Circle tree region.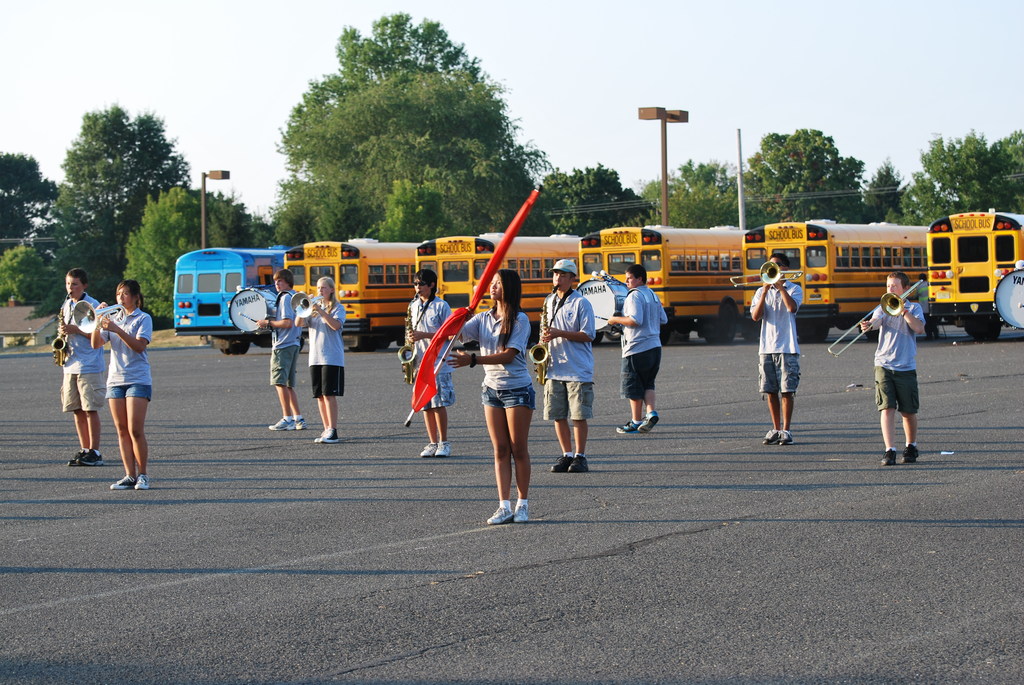
Region: (x1=271, y1=8, x2=554, y2=249).
